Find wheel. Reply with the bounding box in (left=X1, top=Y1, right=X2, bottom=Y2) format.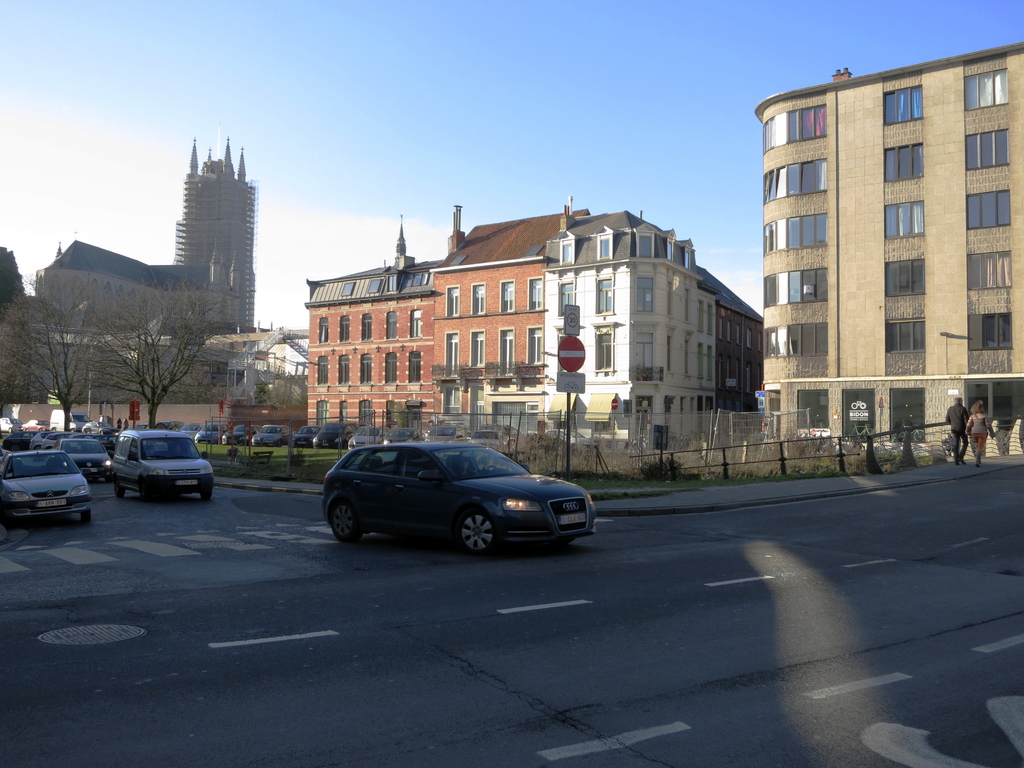
(left=199, top=488, right=216, bottom=500).
